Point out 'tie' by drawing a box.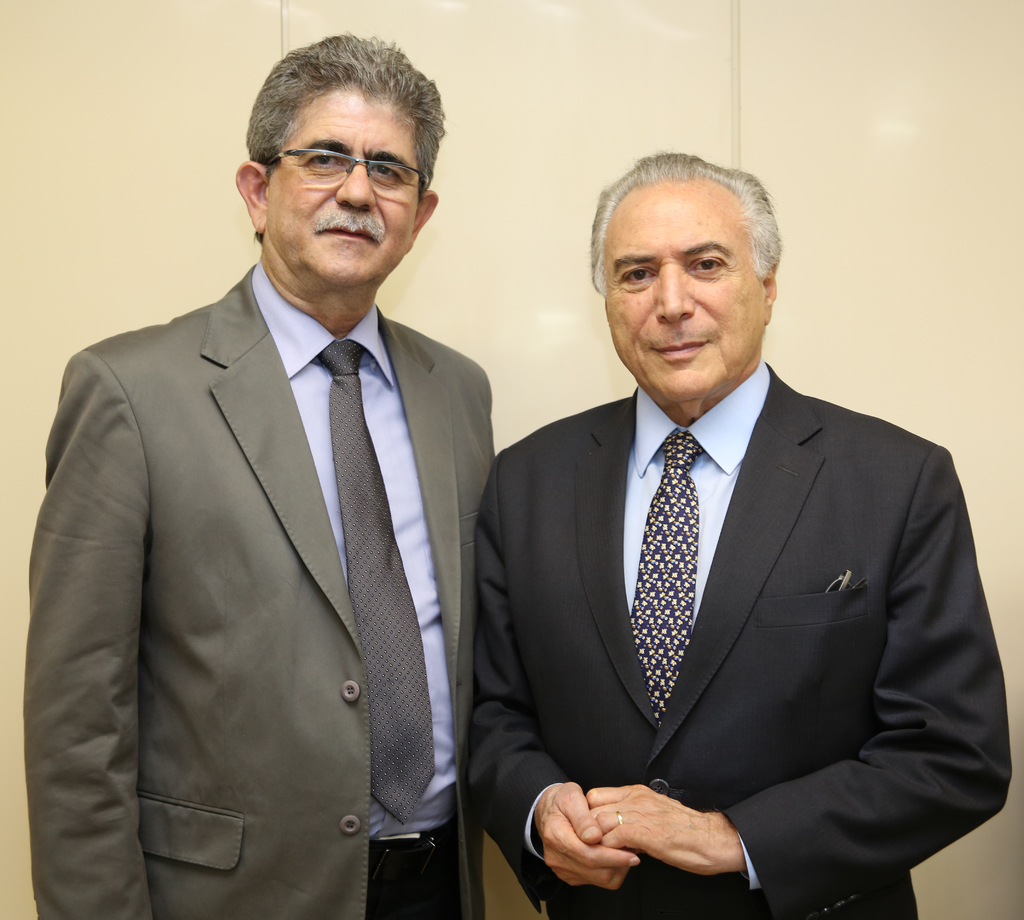
[628, 431, 703, 727].
